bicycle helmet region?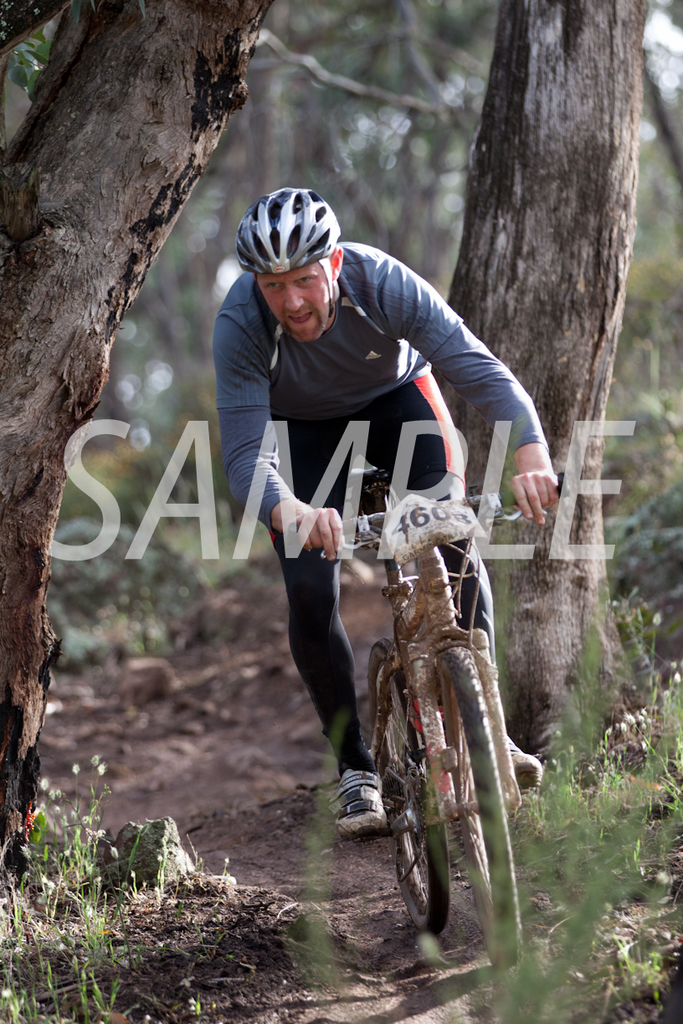
bbox(240, 187, 348, 281)
